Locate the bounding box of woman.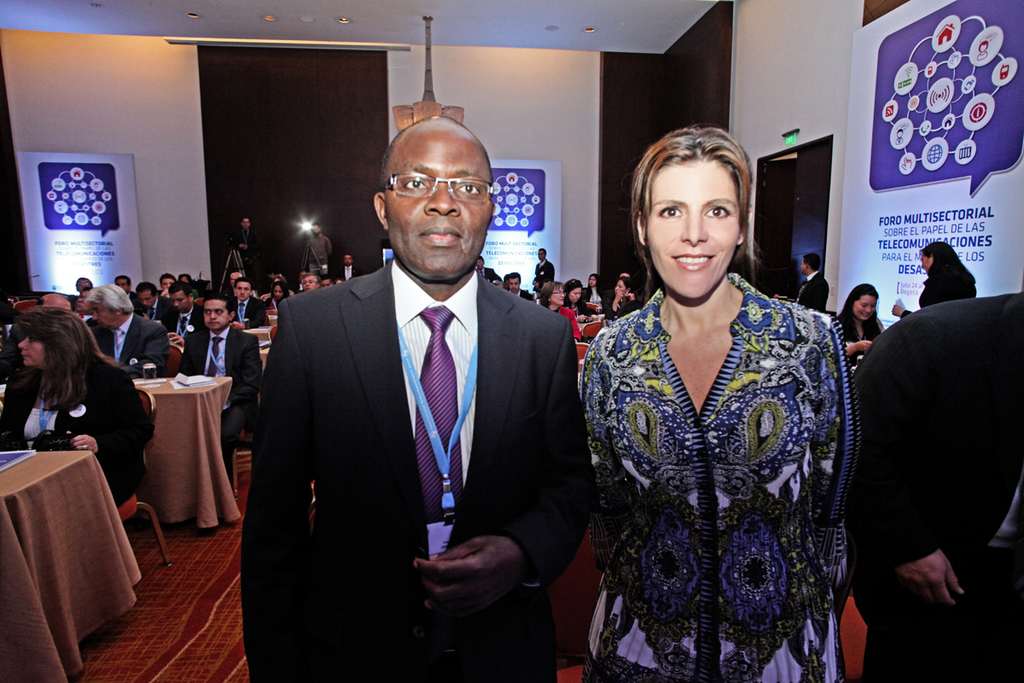
Bounding box: box(603, 277, 642, 320).
